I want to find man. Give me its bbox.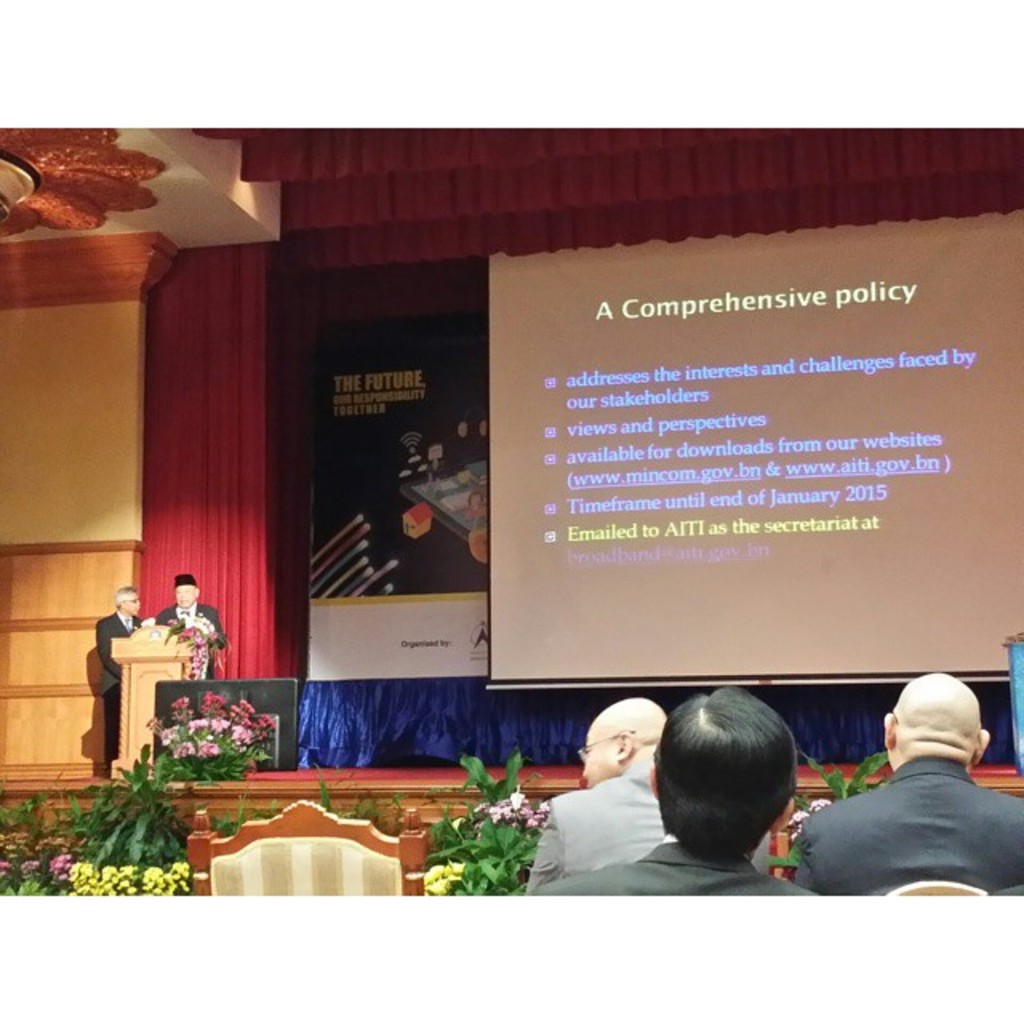
BBox(544, 683, 819, 906).
